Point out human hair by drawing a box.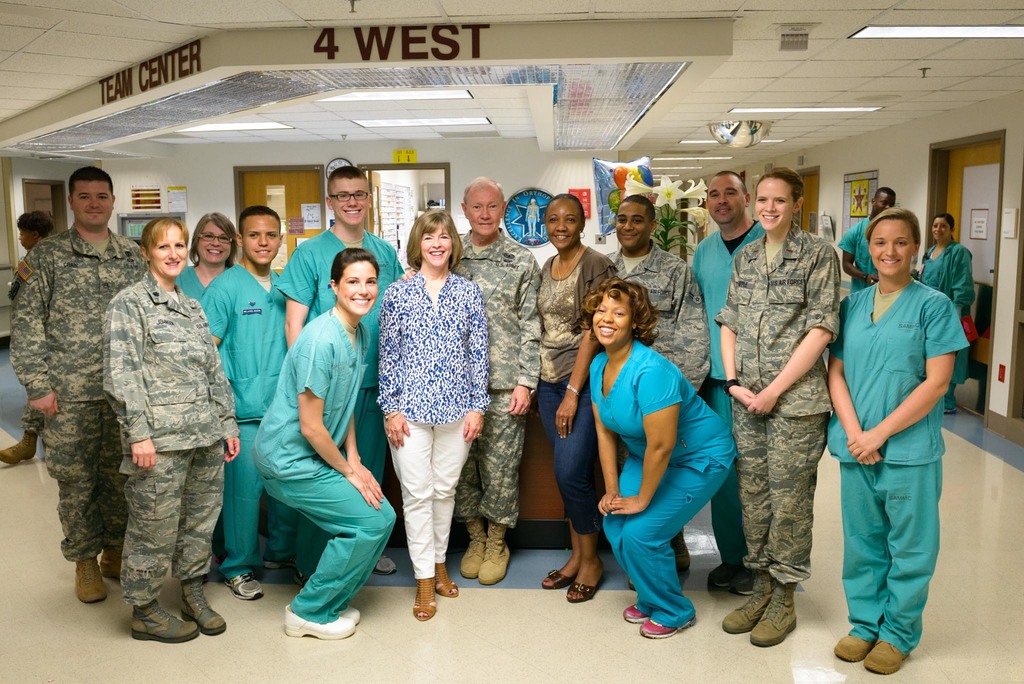
241/208/280/230.
